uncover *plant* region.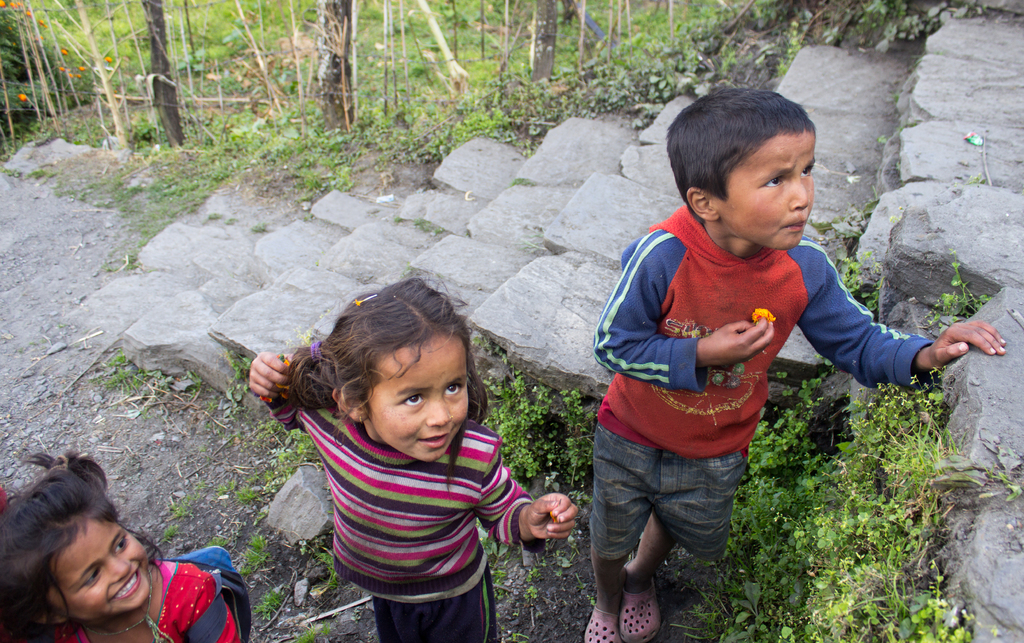
Uncovered: (216,349,248,418).
